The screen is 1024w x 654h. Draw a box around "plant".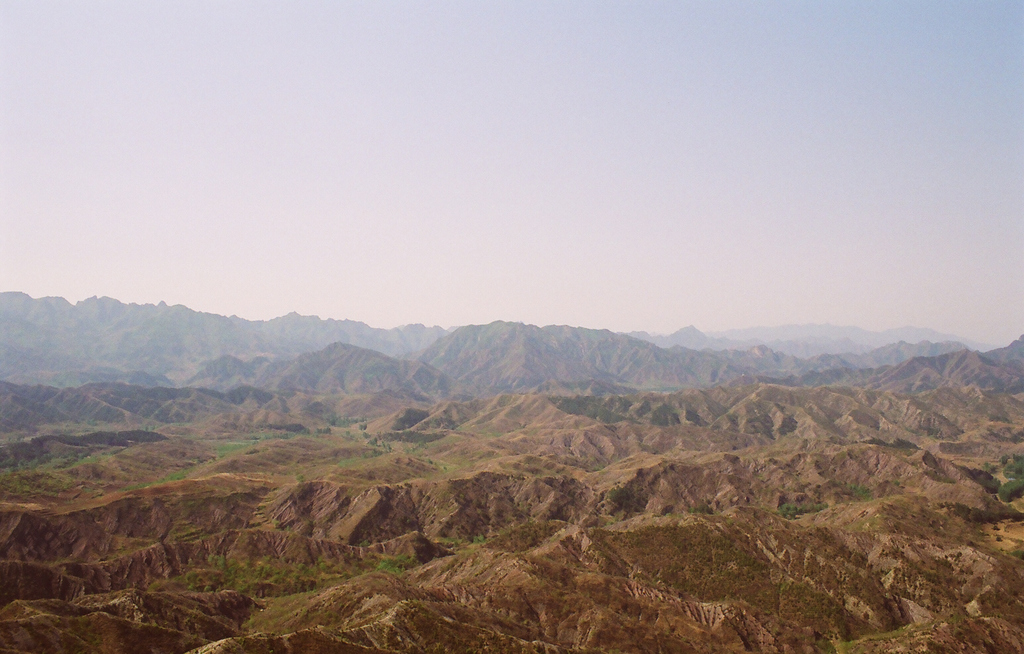
{"left": 404, "top": 436, "right": 459, "bottom": 473}.
